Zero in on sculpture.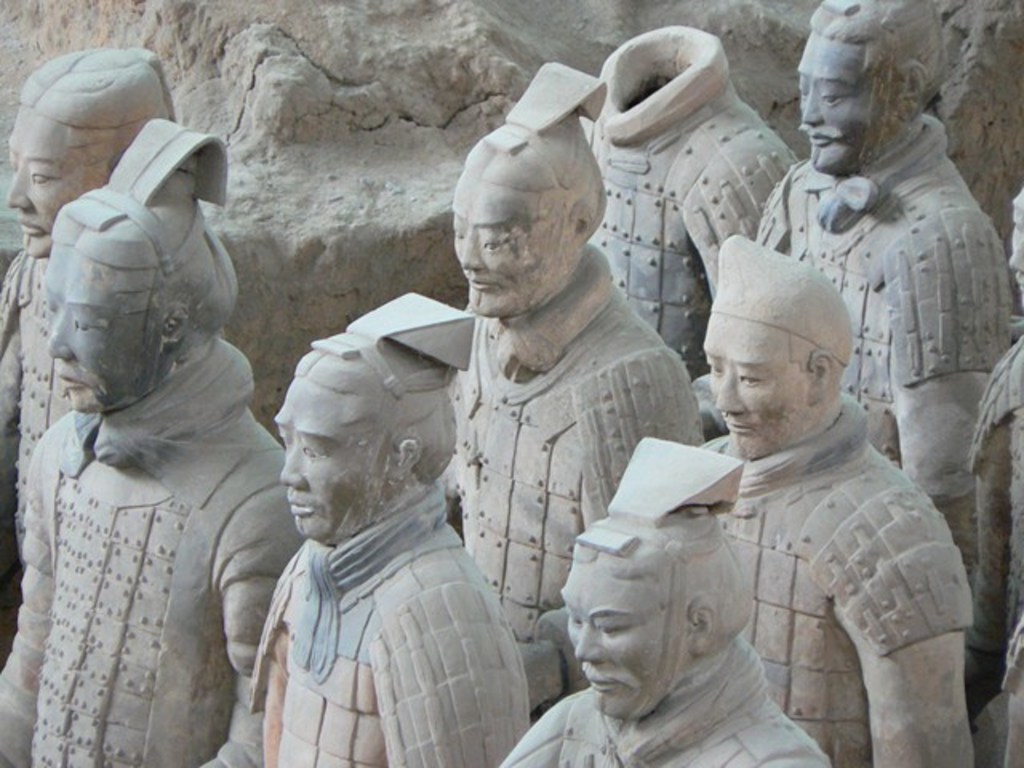
Zeroed in: 0:93:245:766.
